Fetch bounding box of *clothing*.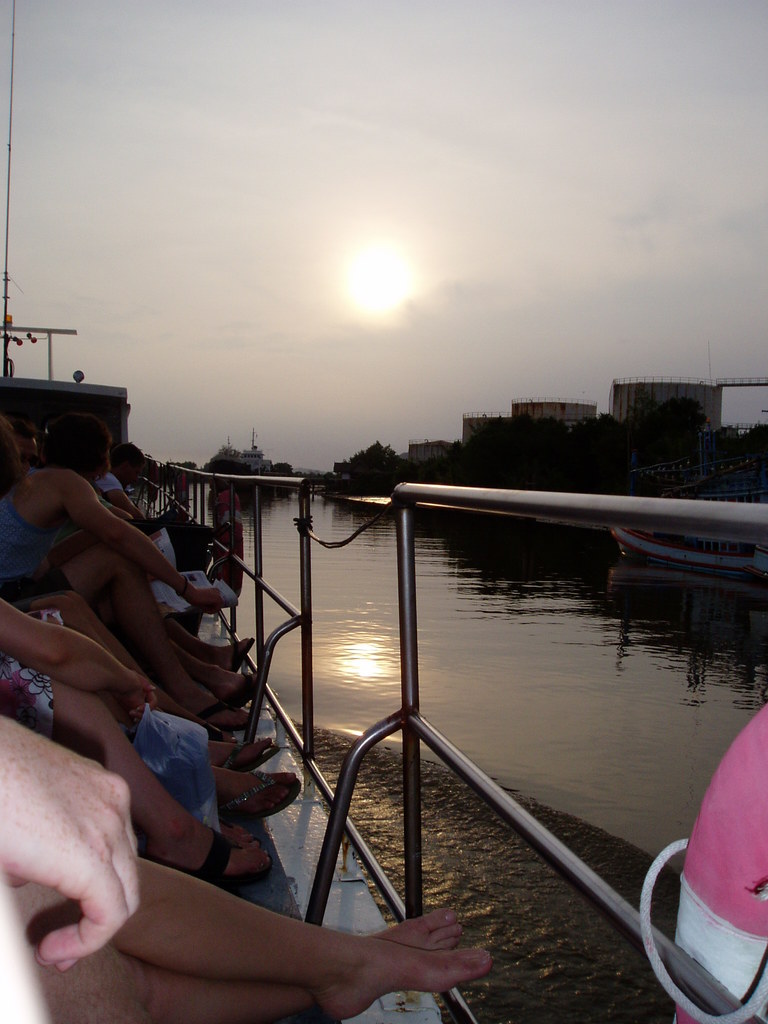
Bbox: pyautogui.locateOnScreen(0, 595, 70, 727).
